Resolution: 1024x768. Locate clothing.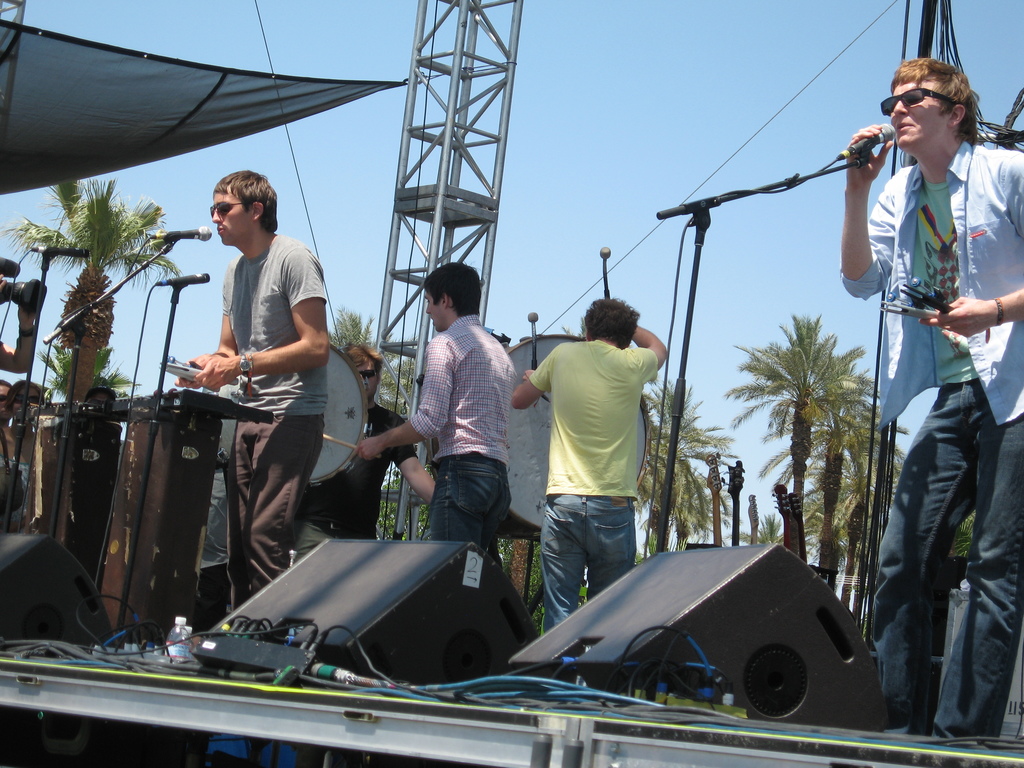
Rect(0, 452, 34, 531).
